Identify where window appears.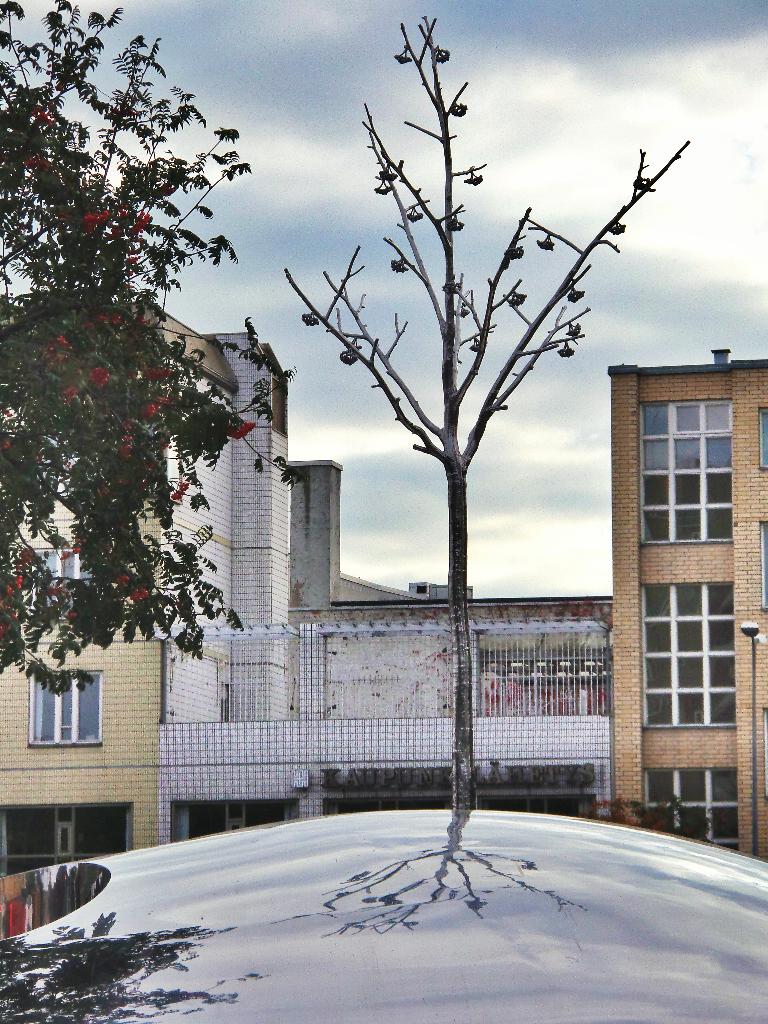
Appears at [x1=633, y1=572, x2=737, y2=730].
